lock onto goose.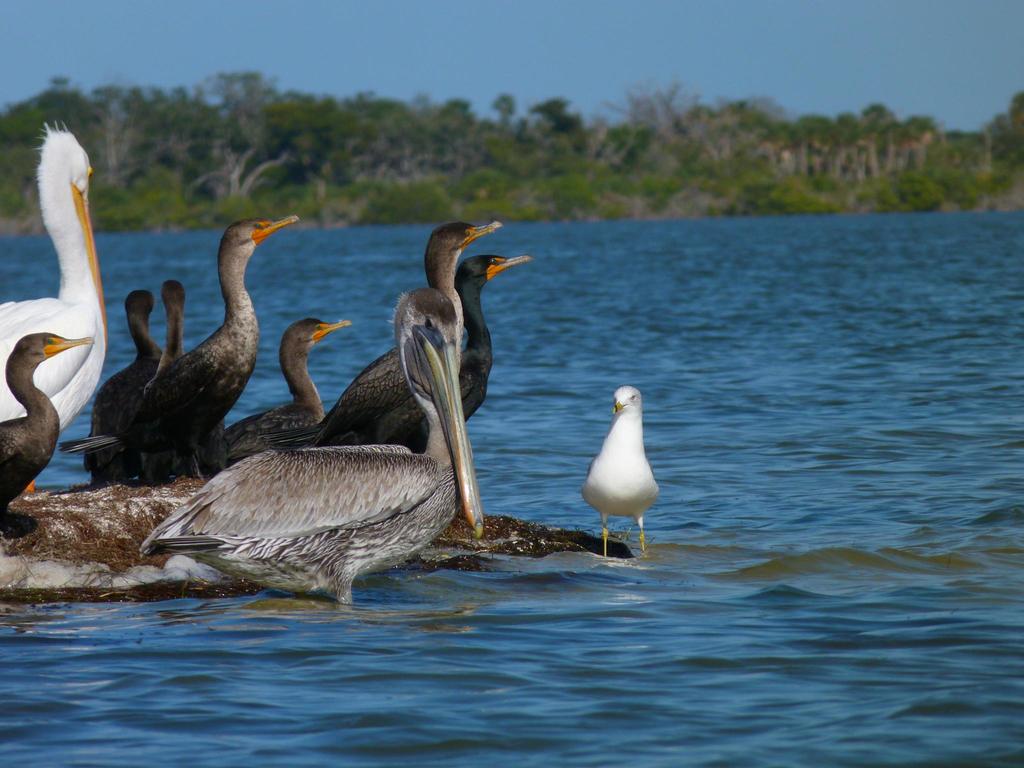
Locked: <box>0,125,533,613</box>.
